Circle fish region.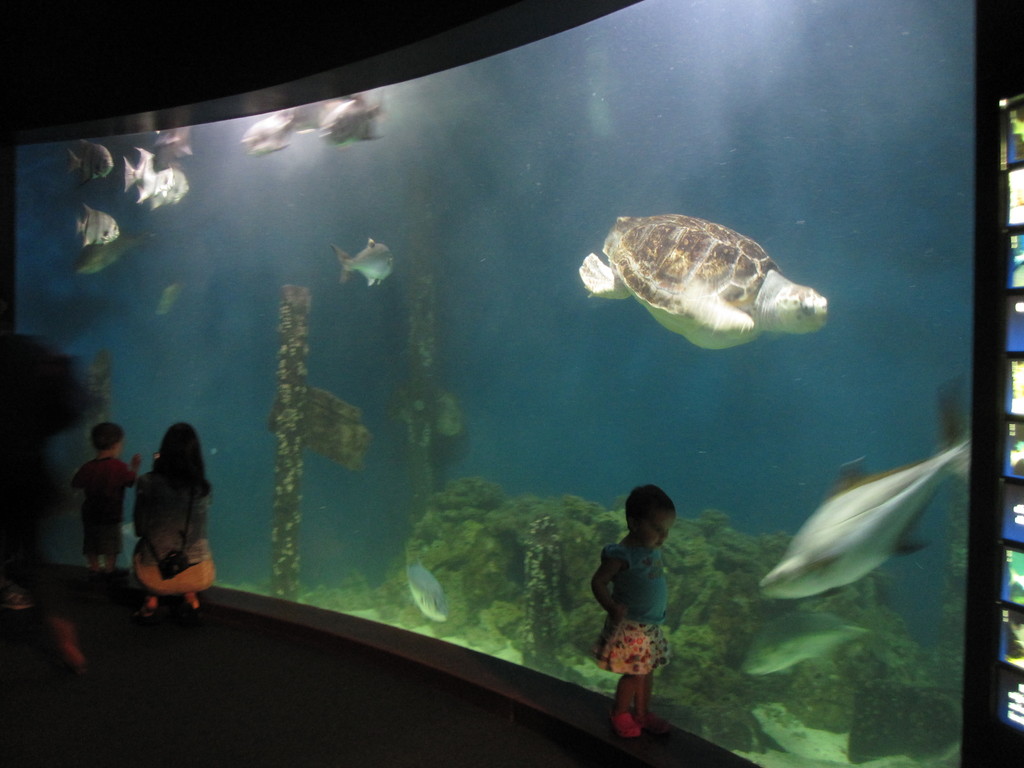
Region: (left=120, top=145, right=157, bottom=193).
